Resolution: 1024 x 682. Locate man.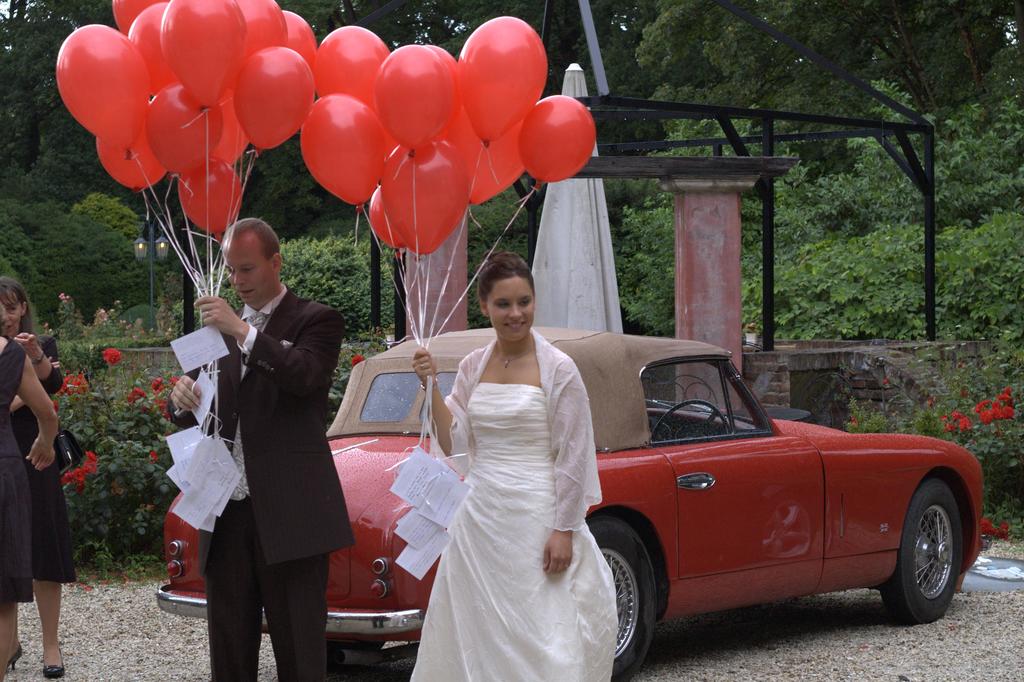
[left=164, top=216, right=360, bottom=676].
